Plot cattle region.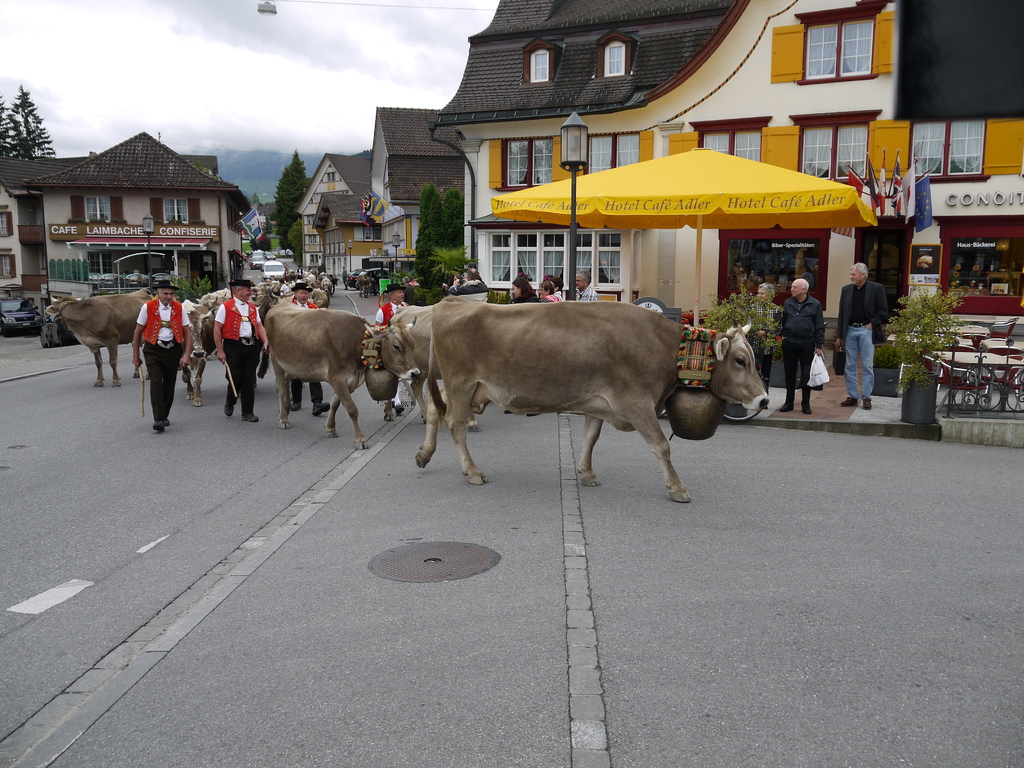
Plotted at [213,288,229,303].
